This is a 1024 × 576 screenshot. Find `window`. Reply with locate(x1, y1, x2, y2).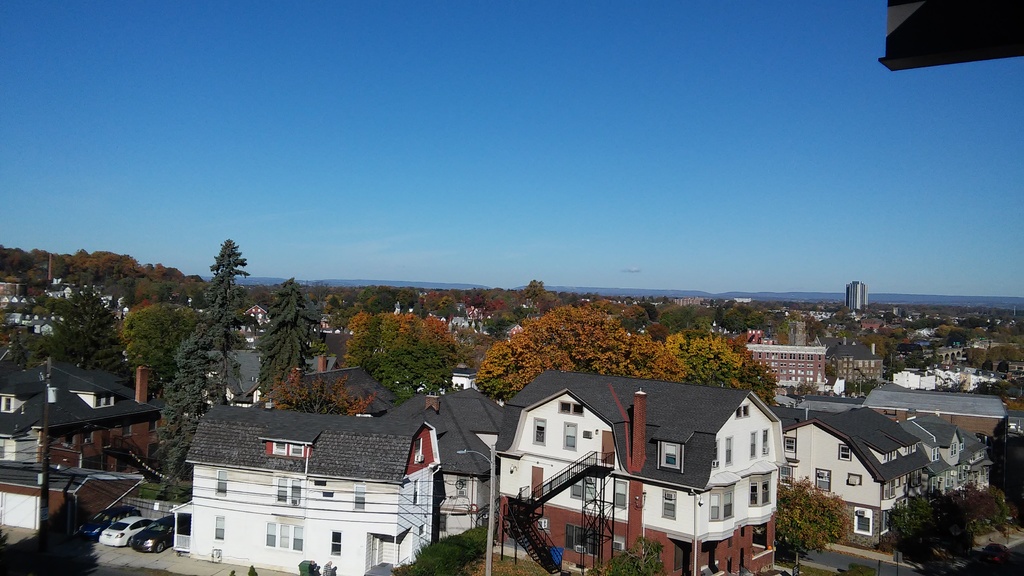
locate(330, 531, 344, 555).
